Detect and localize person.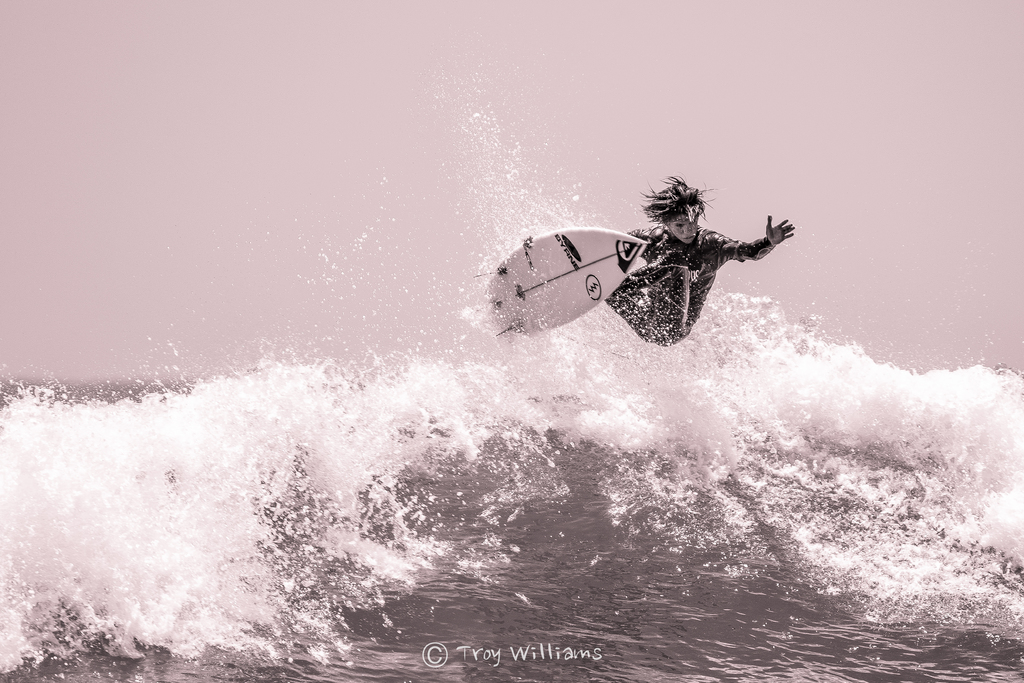
Localized at bbox=[587, 166, 803, 338].
